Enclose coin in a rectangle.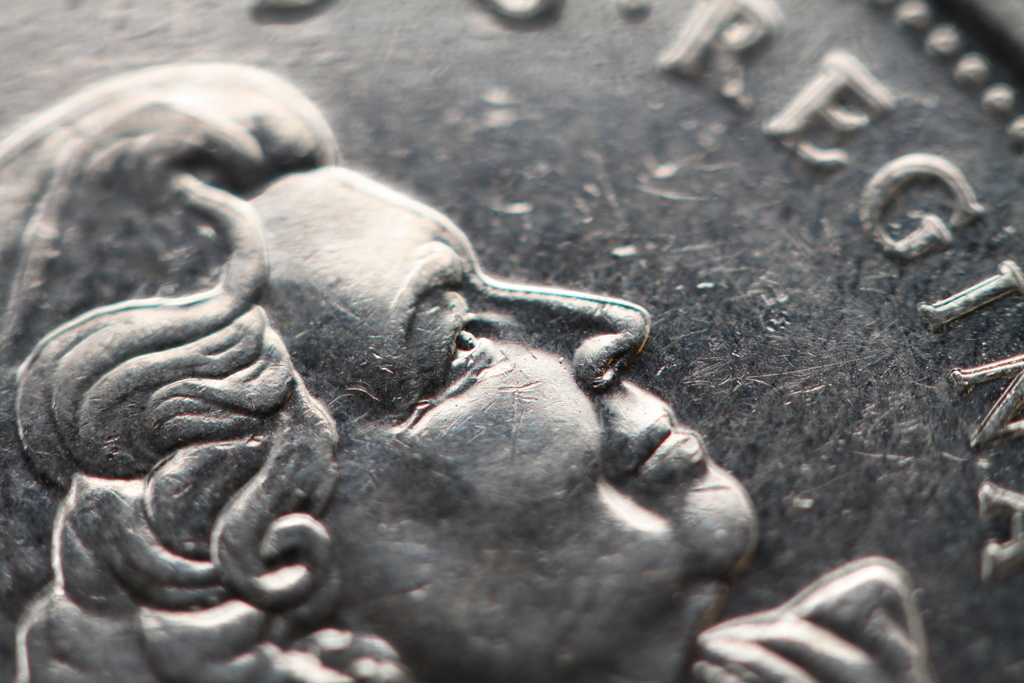
x1=0 y1=0 x2=1023 y2=682.
